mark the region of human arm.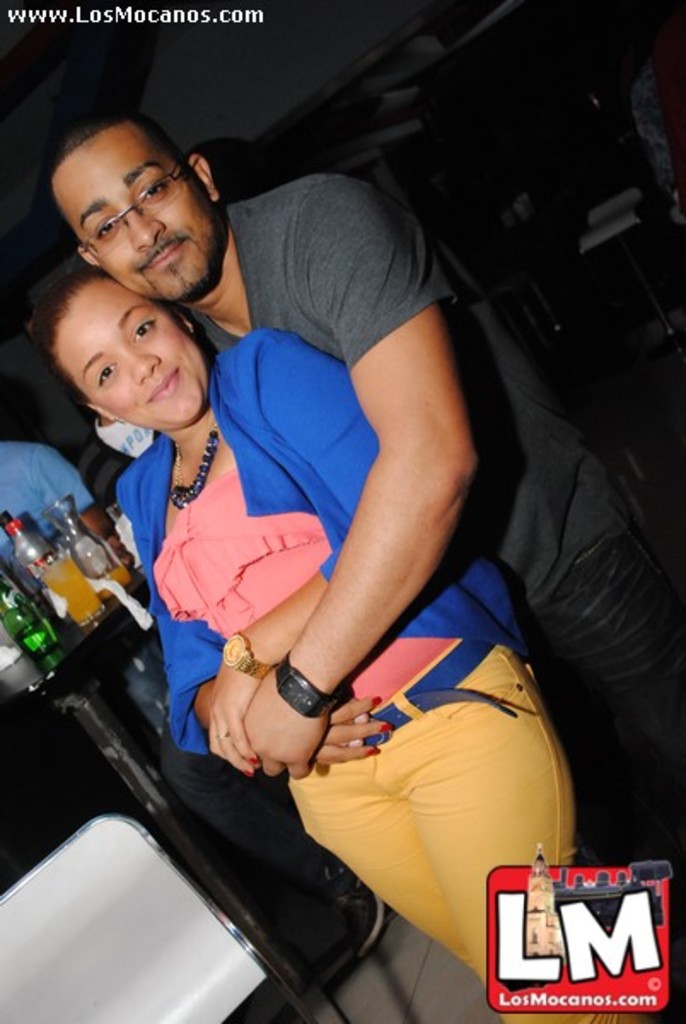
Region: box(154, 611, 391, 768).
